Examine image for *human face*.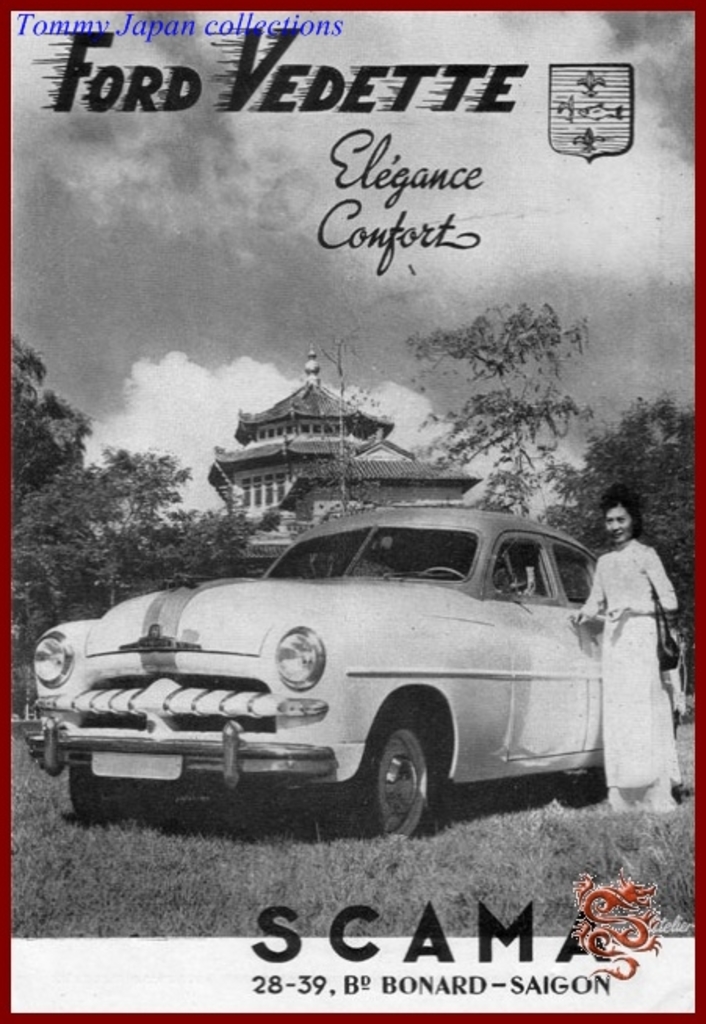
Examination result: BBox(607, 506, 632, 545).
